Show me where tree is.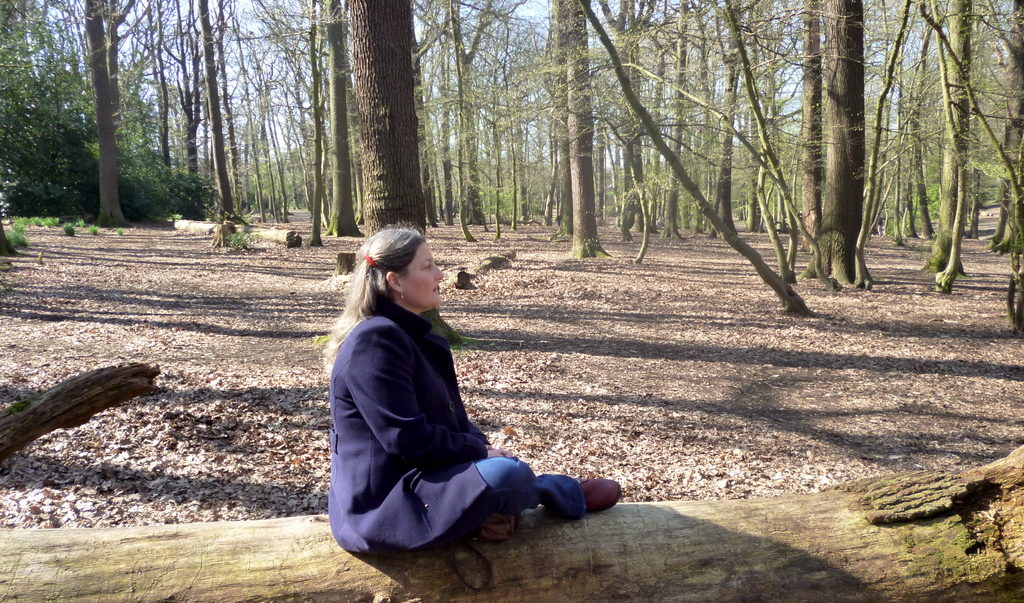
tree is at BBox(350, 0, 445, 235).
